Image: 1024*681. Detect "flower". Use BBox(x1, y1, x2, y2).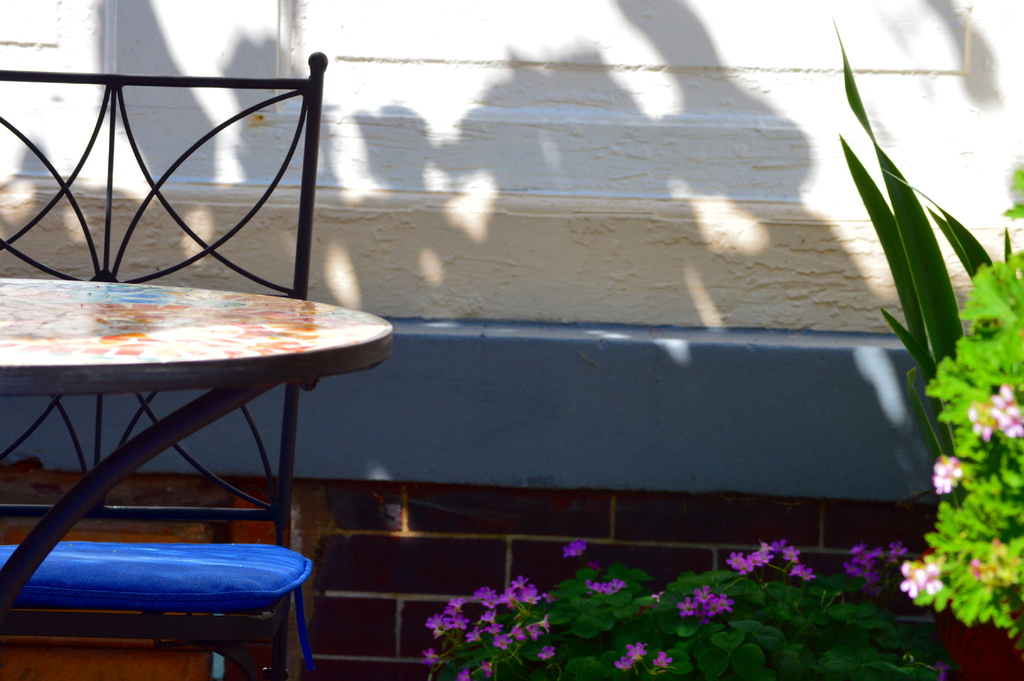
BBox(624, 642, 649, 659).
